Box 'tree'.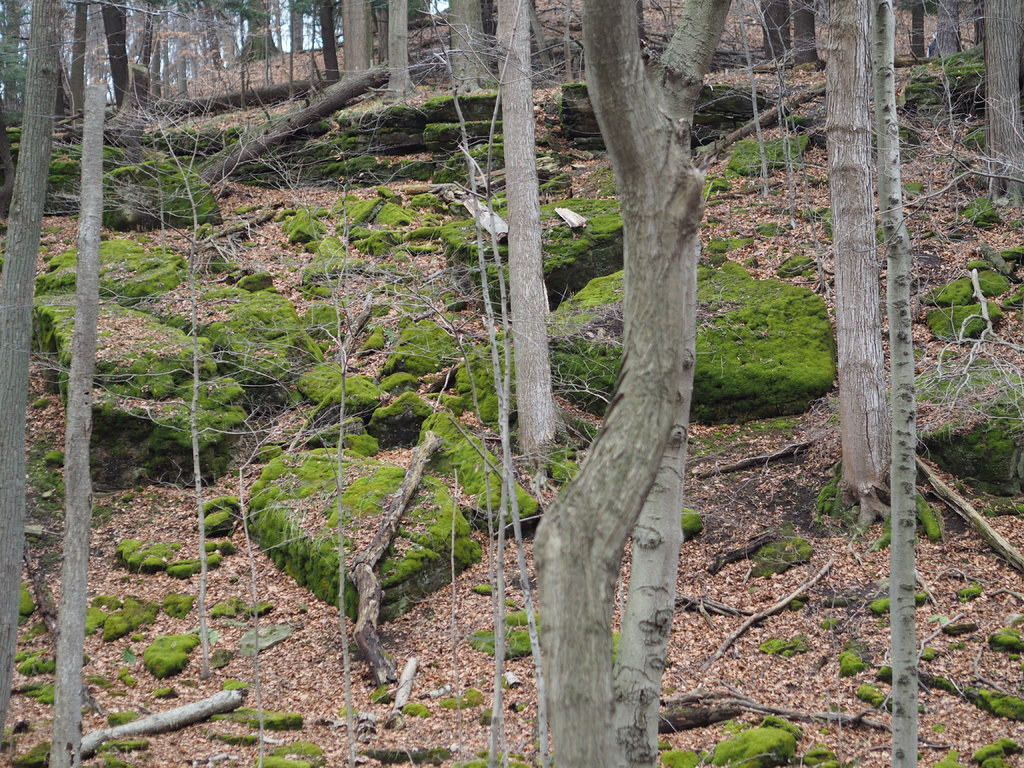
select_region(447, 0, 490, 97).
